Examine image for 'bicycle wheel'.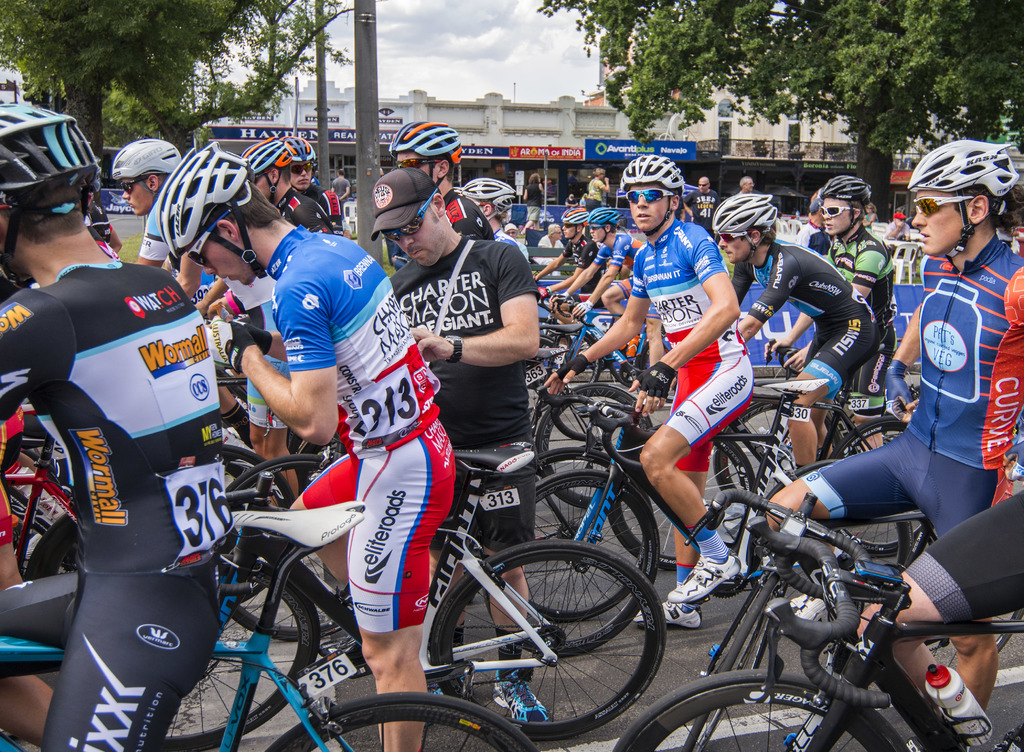
Examination result: 528:388:652:532.
